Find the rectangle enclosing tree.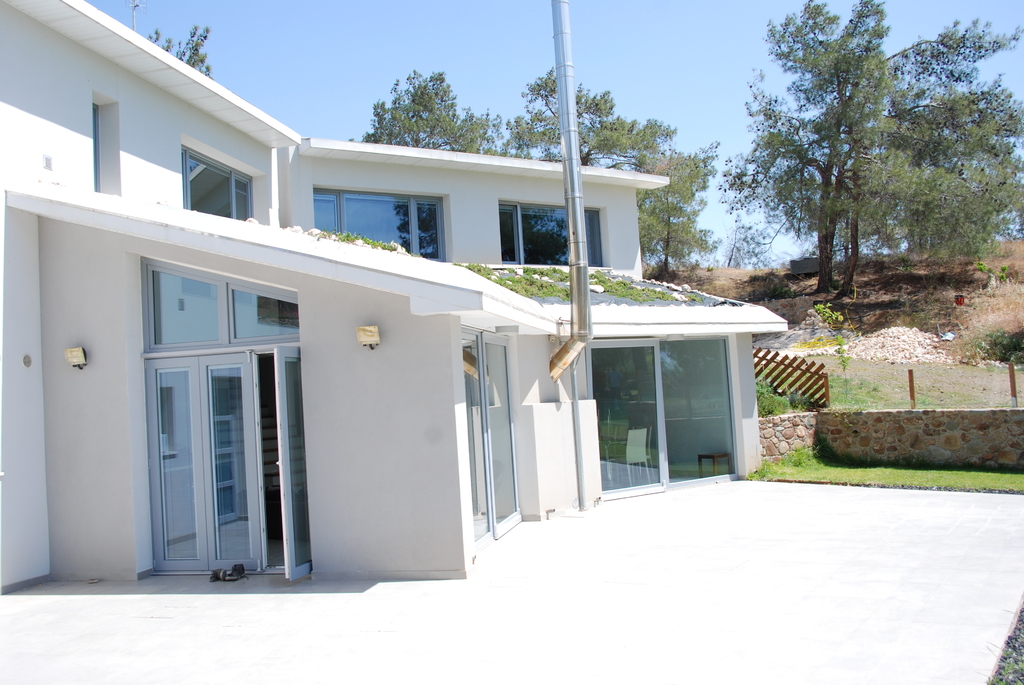
box(616, 139, 723, 284).
